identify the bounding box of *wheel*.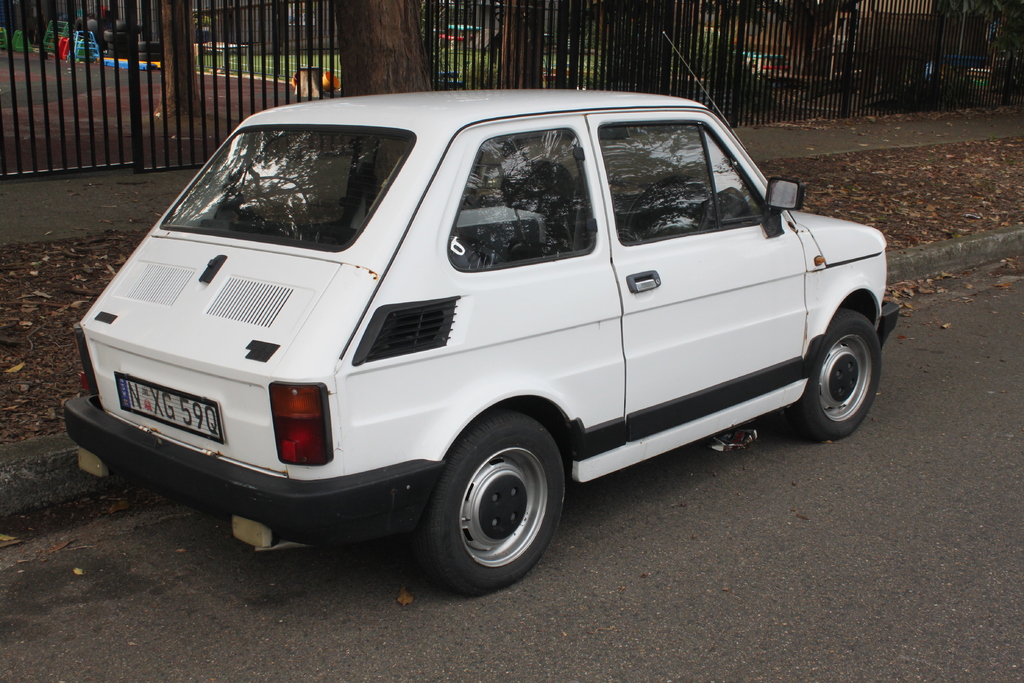
locate(793, 313, 885, 432).
